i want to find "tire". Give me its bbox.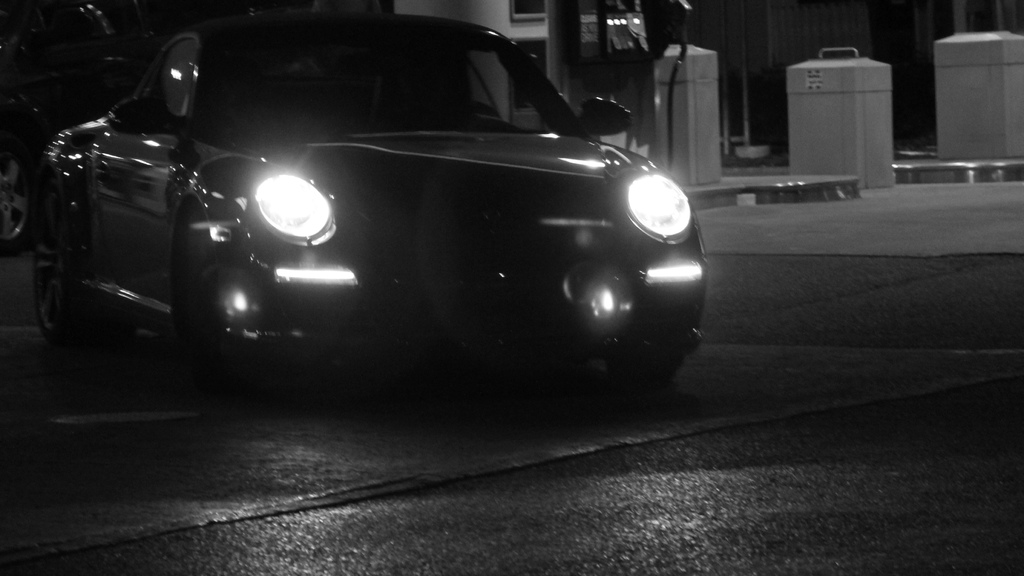
[180, 221, 250, 414].
